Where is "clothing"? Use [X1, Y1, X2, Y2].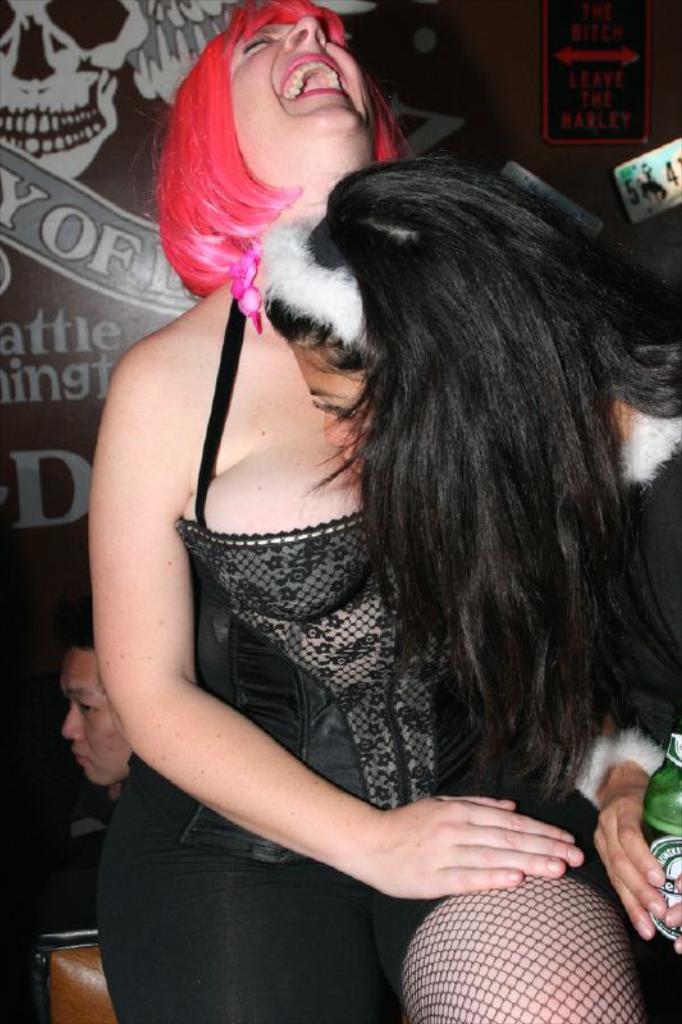
[36, 783, 120, 1023].
